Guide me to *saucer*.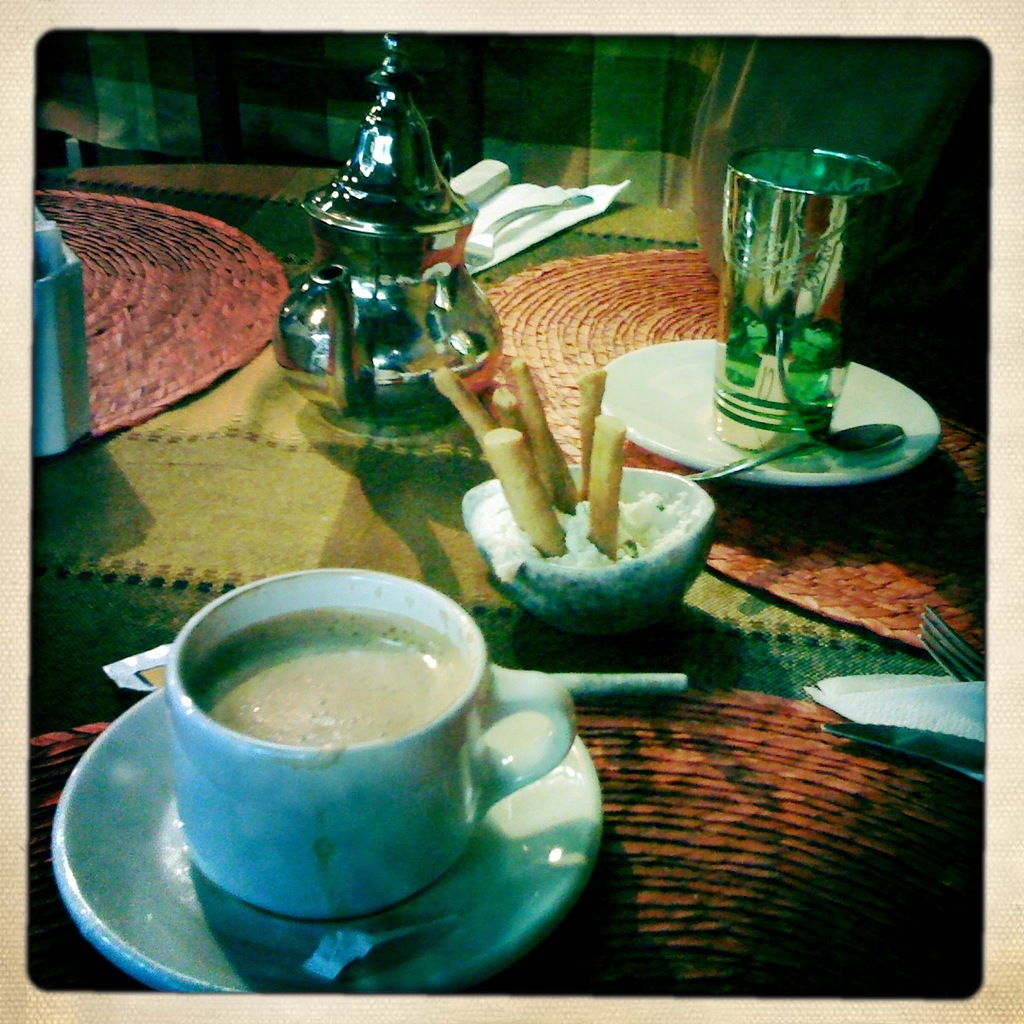
Guidance: box(596, 333, 944, 492).
